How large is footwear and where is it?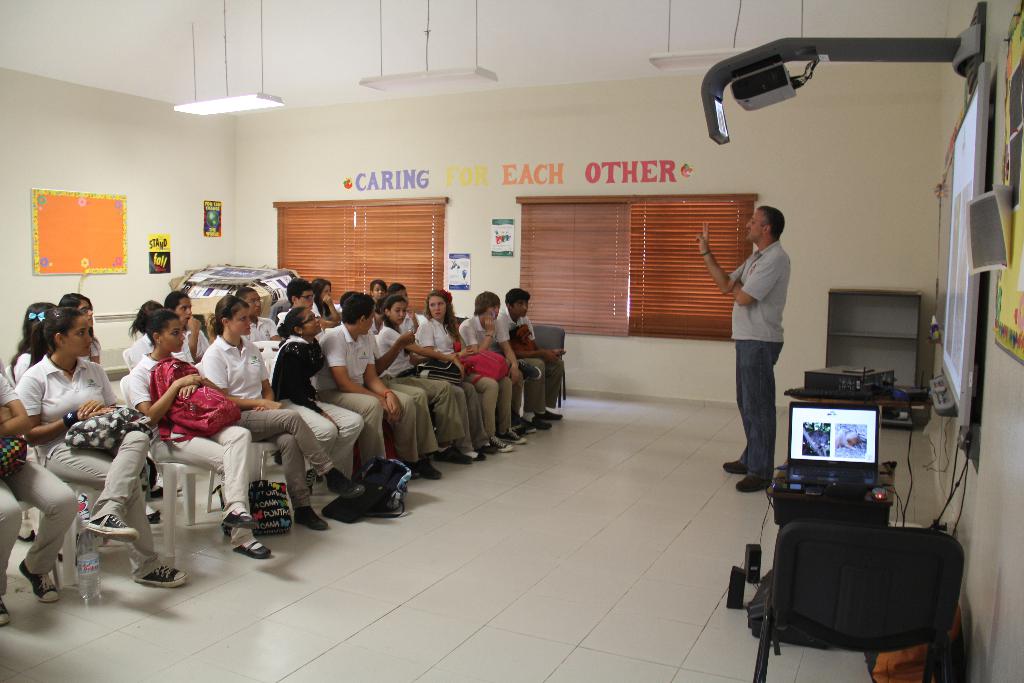
Bounding box: region(419, 457, 442, 479).
